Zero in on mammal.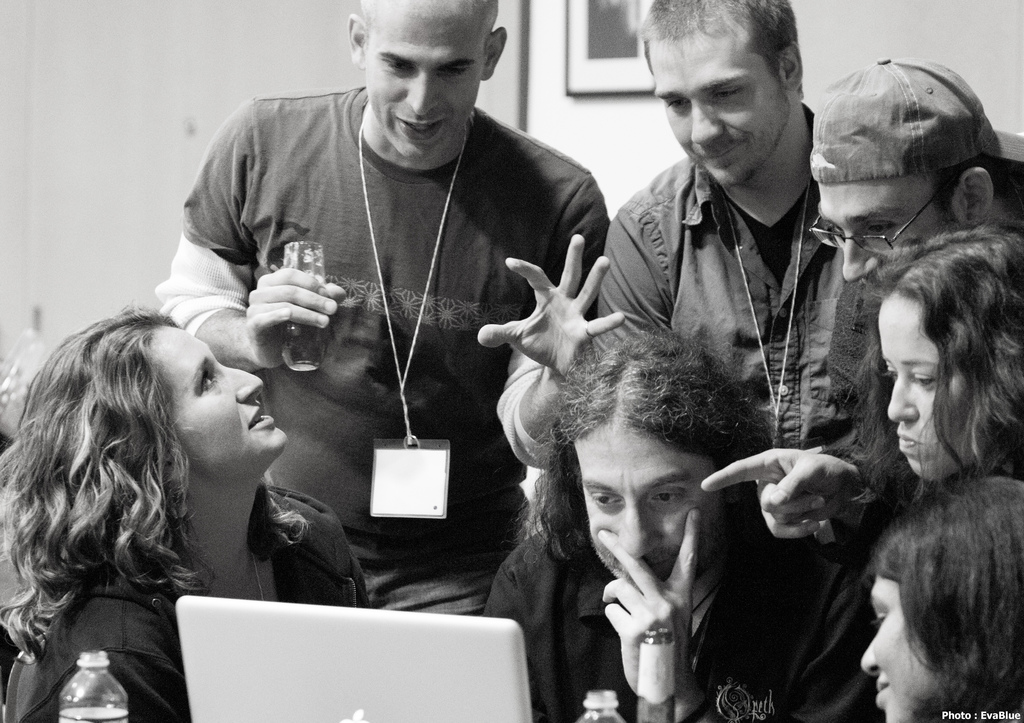
Zeroed in: box=[701, 53, 1023, 542].
